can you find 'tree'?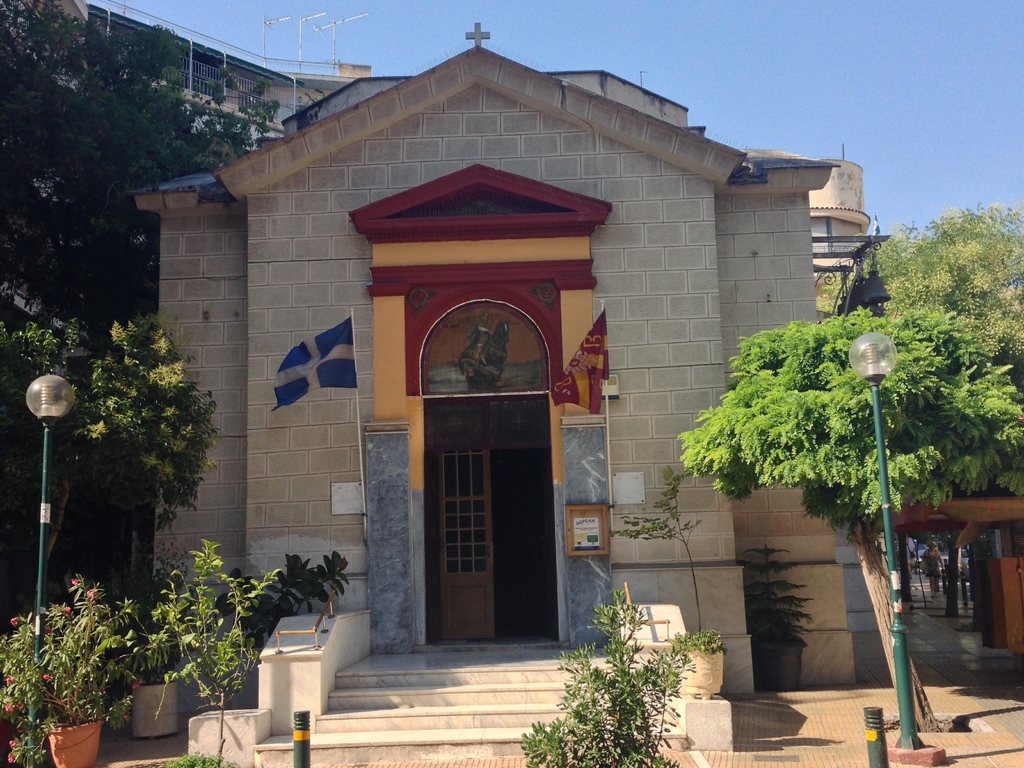
Yes, bounding box: bbox=(816, 199, 1023, 360).
